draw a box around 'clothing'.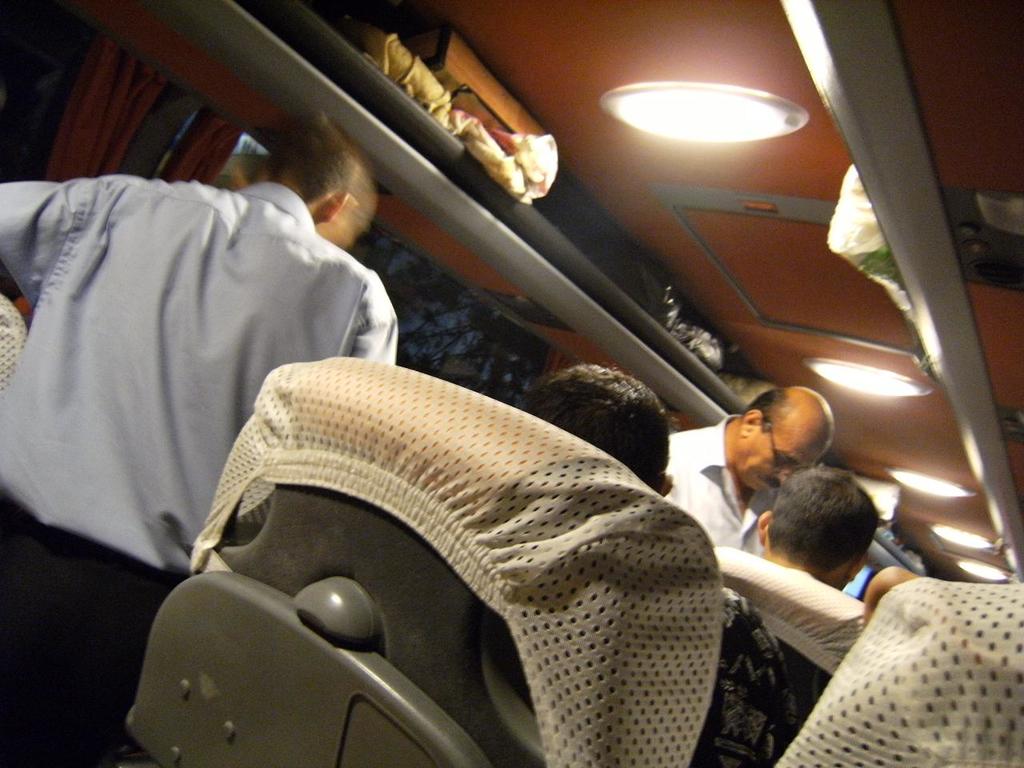
bbox=[0, 142, 384, 599].
